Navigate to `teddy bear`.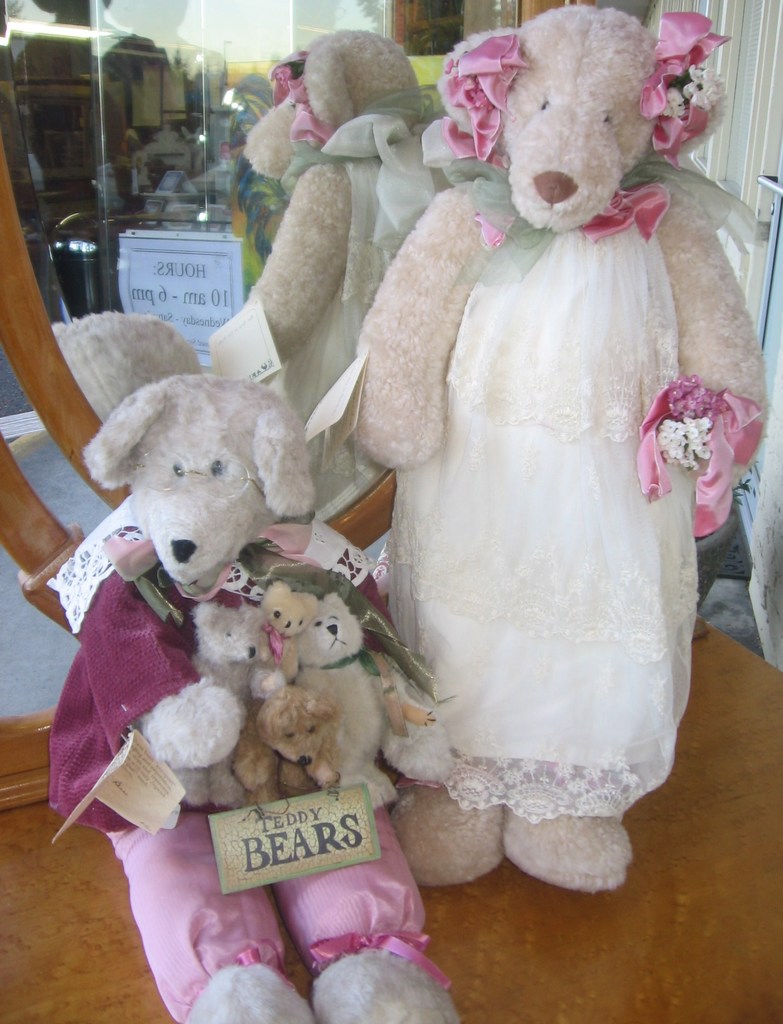
Navigation target: {"left": 292, "top": 588, "right": 398, "bottom": 804}.
